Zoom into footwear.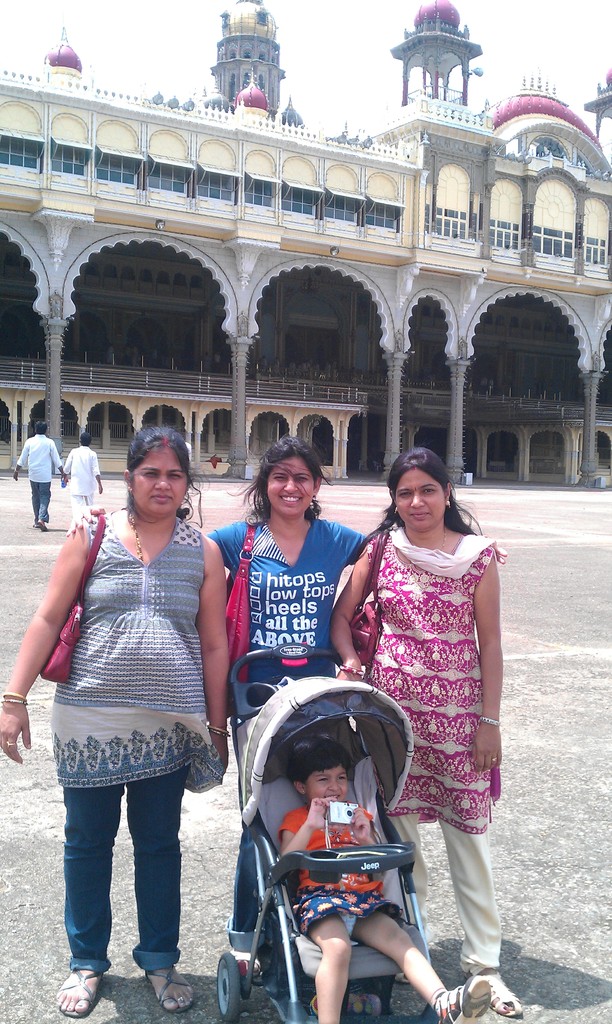
Zoom target: (x1=33, y1=514, x2=47, y2=529).
